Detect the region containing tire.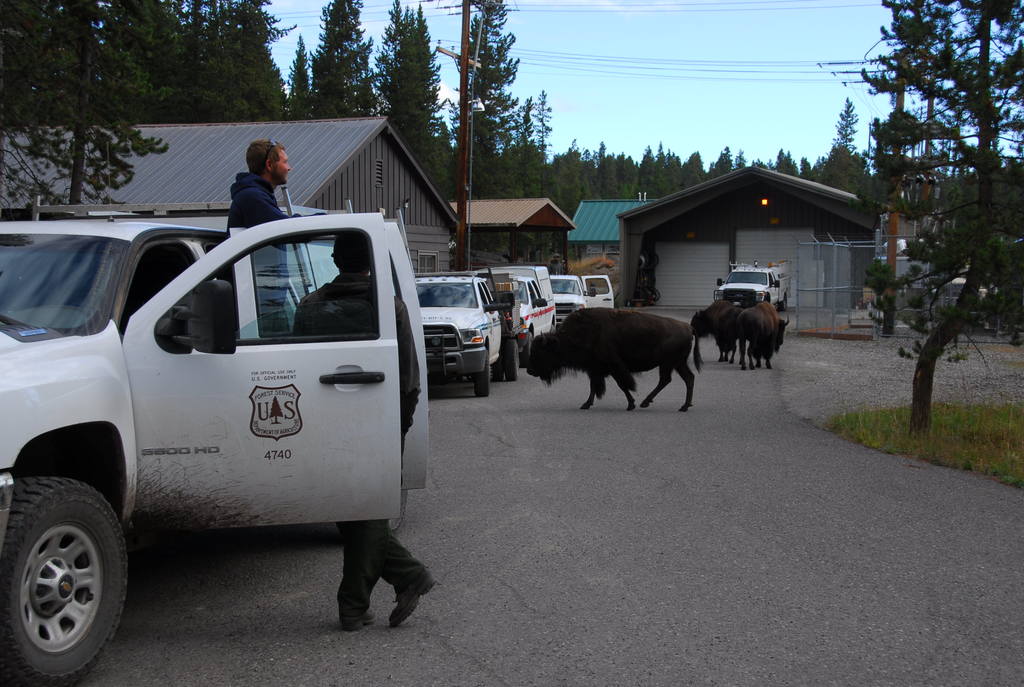
{"x1": 474, "y1": 348, "x2": 492, "y2": 397}.
